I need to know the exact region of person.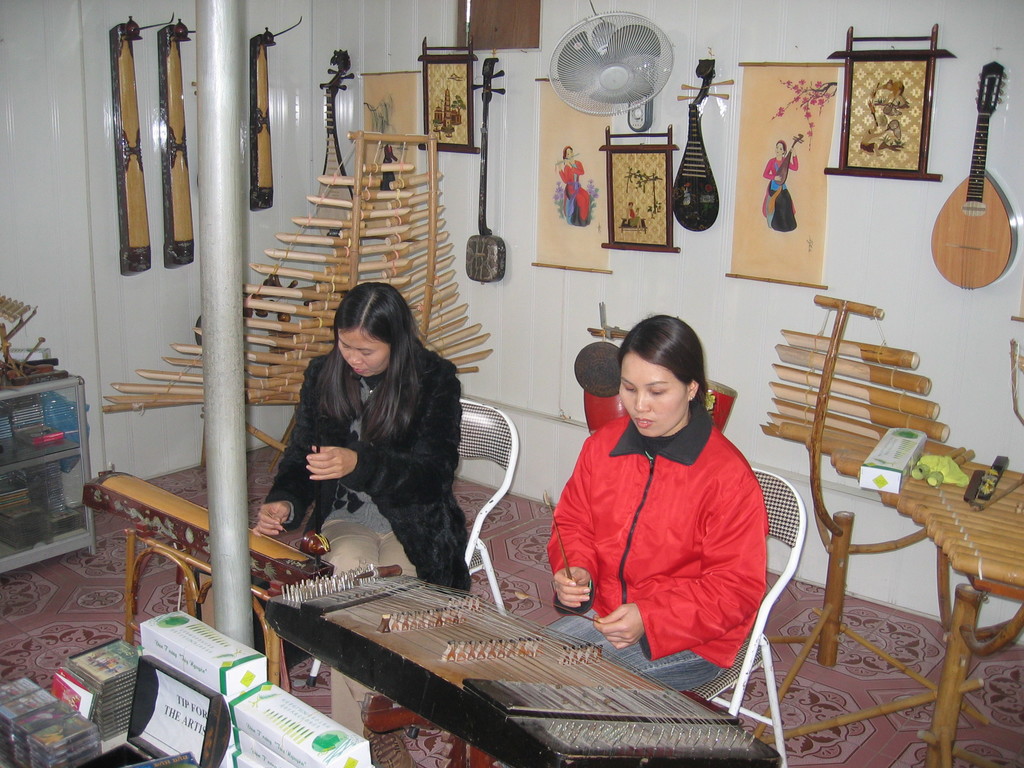
Region: BBox(540, 298, 783, 714).
